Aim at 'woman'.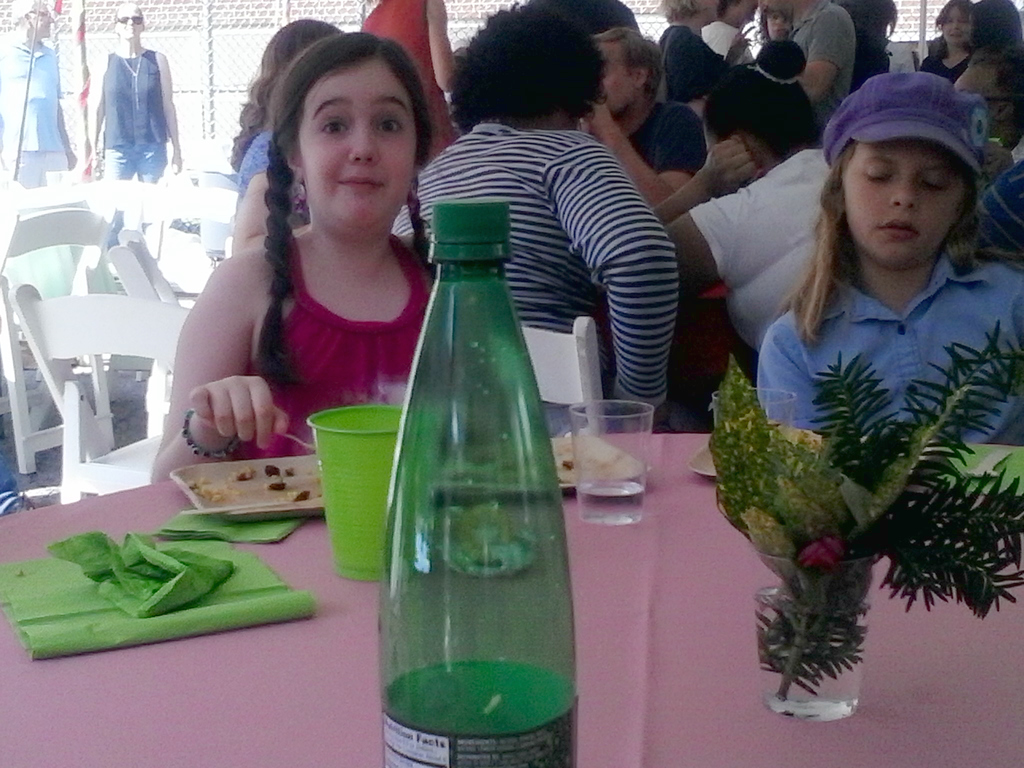
Aimed at (171,31,462,508).
